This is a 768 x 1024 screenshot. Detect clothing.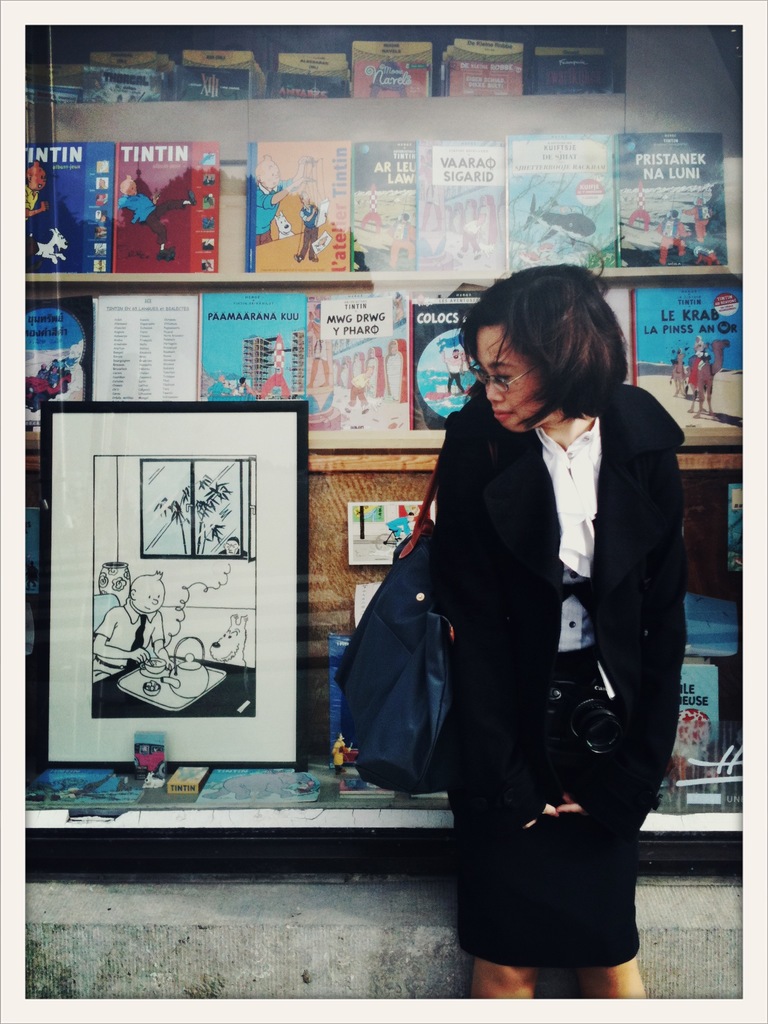
detection(252, 171, 292, 248).
